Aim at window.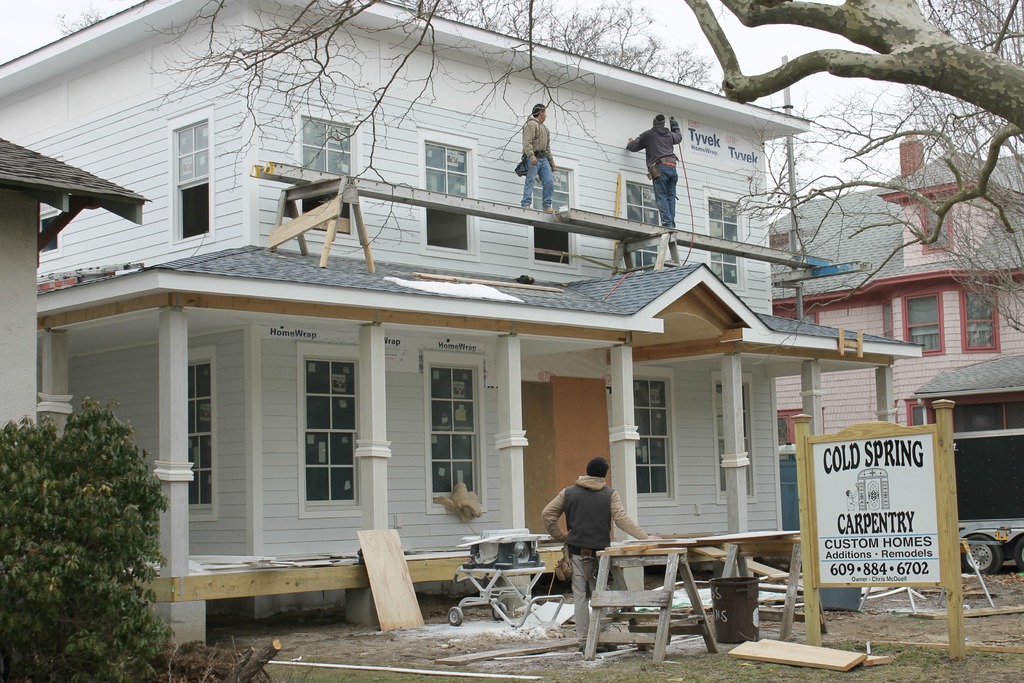
Aimed at 901:292:946:356.
